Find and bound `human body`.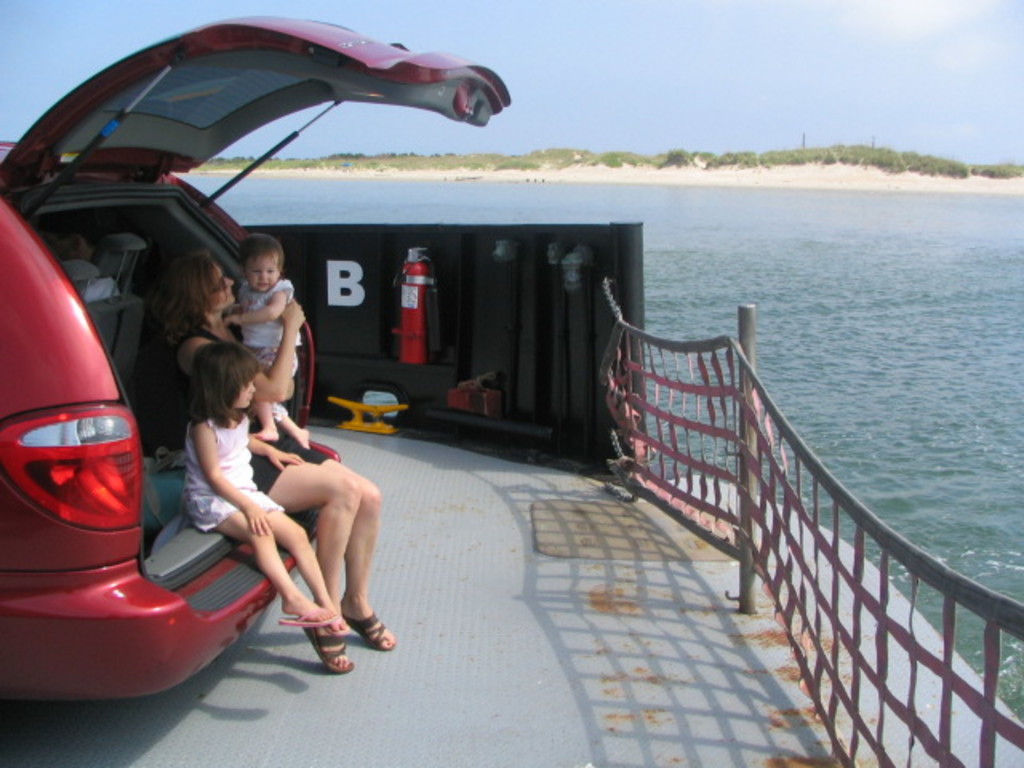
Bound: <box>224,229,312,451</box>.
